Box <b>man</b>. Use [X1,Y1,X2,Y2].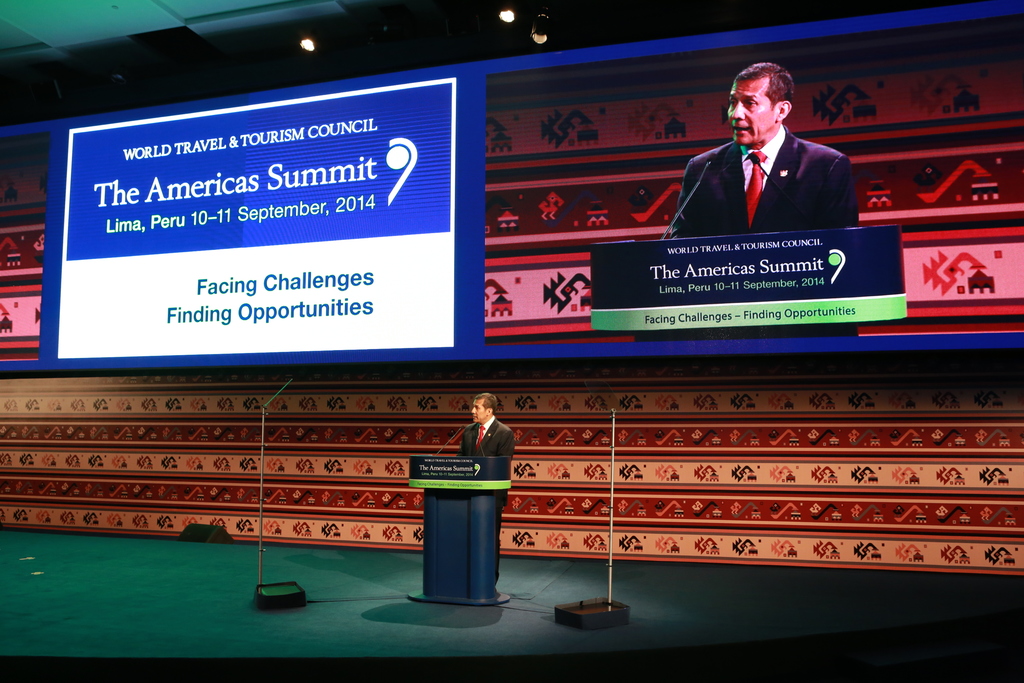
[458,392,514,462].
